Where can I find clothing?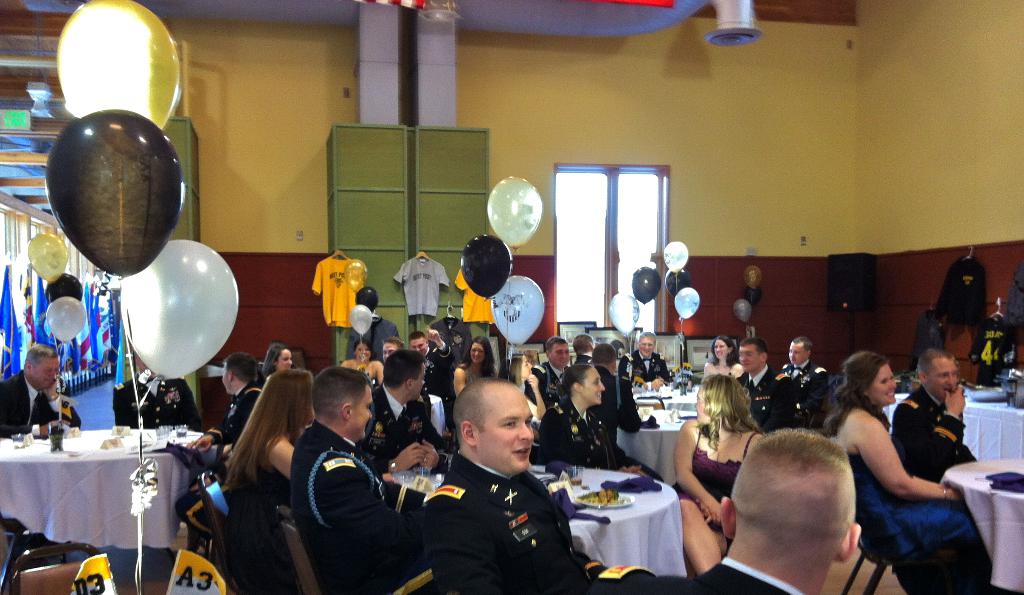
You can find it at [x1=1005, y1=263, x2=1023, y2=328].
